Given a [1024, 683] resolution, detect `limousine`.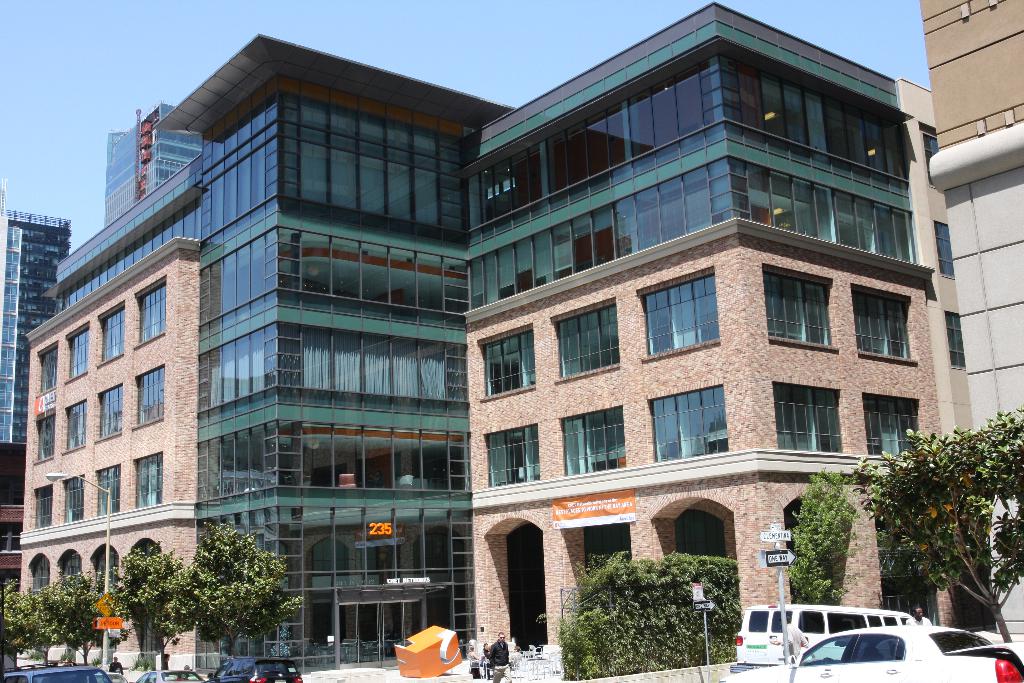
(x1=739, y1=604, x2=911, y2=666).
